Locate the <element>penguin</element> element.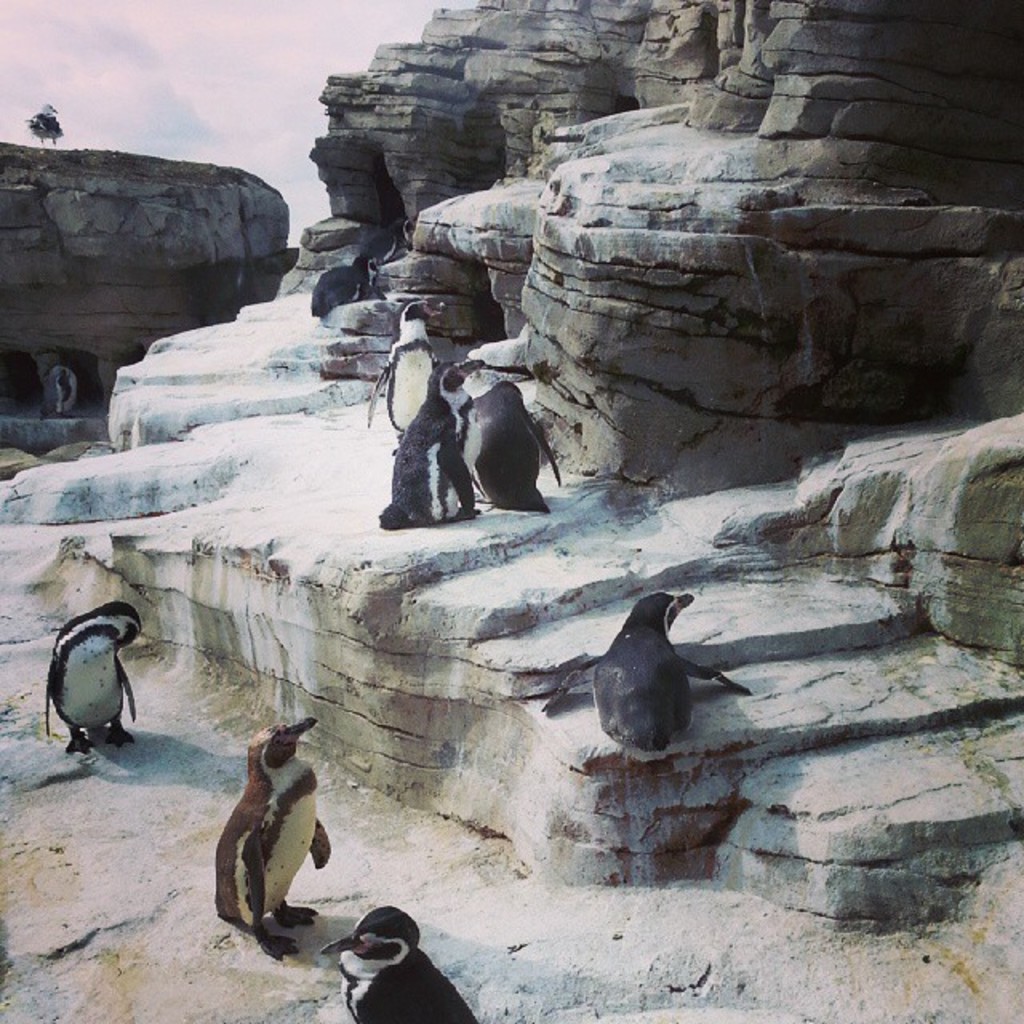
Element bbox: x1=378 y1=357 x2=482 y2=534.
